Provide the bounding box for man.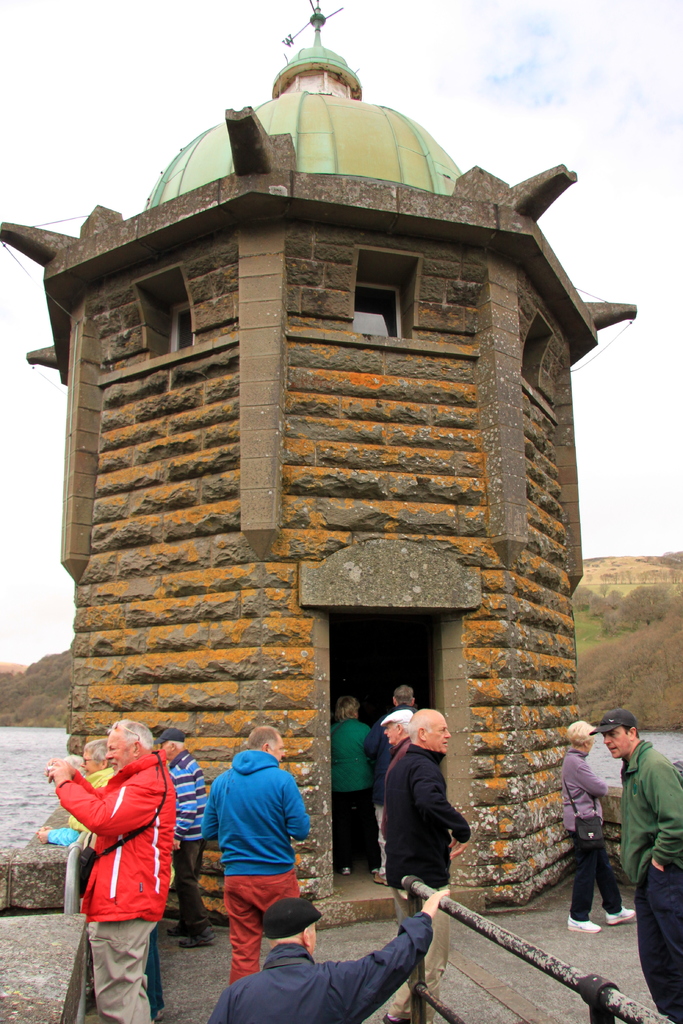
<box>198,724,308,981</box>.
